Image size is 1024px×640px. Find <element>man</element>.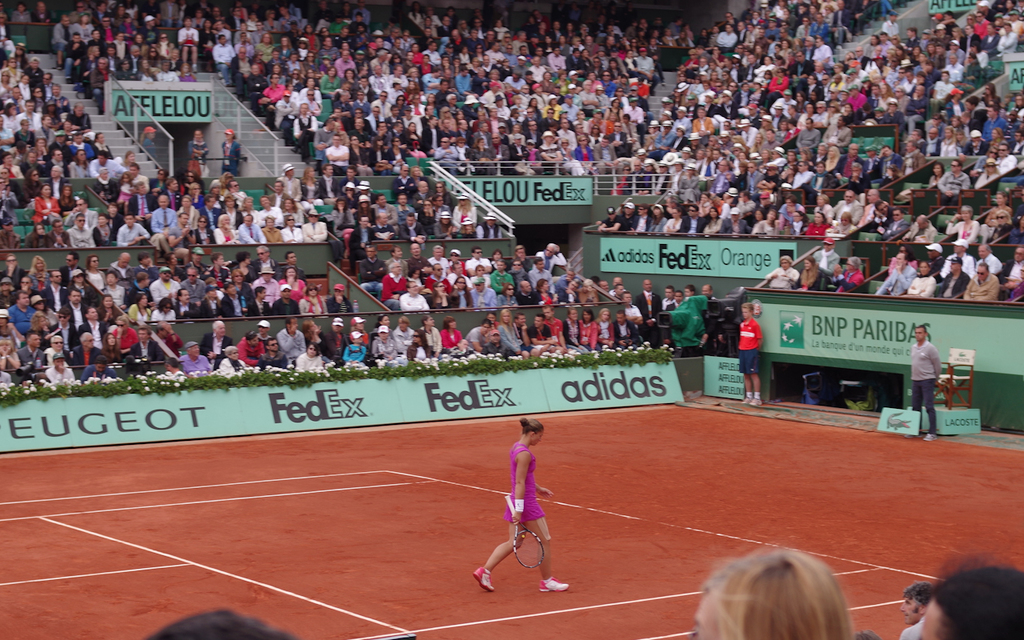
(left=910, top=326, right=946, bottom=441).
